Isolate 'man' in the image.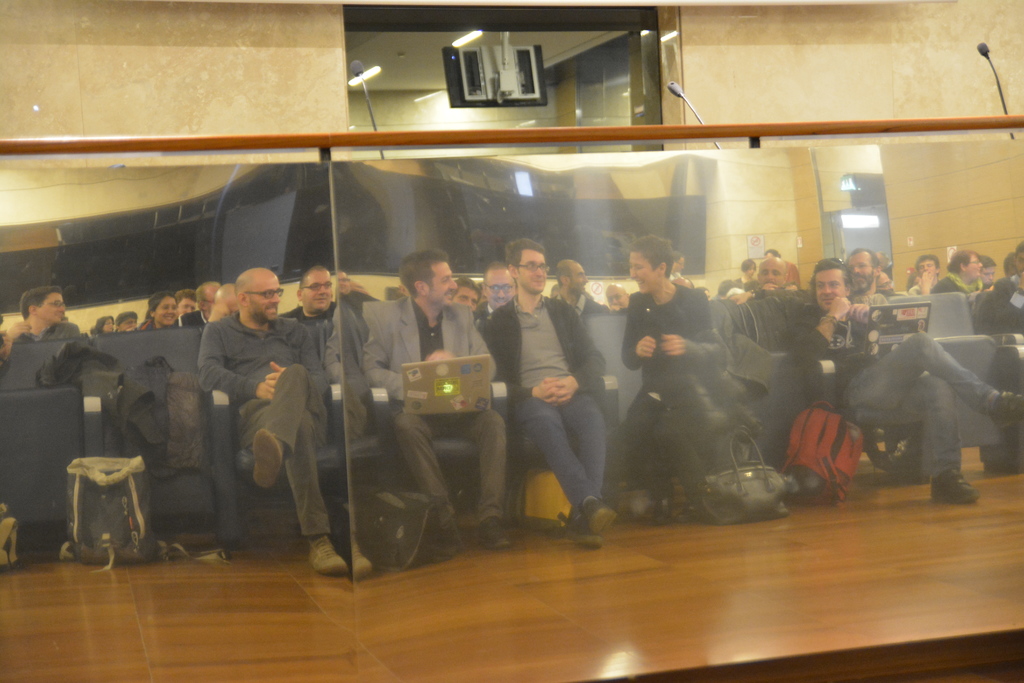
Isolated region: (x1=604, y1=283, x2=631, y2=311).
